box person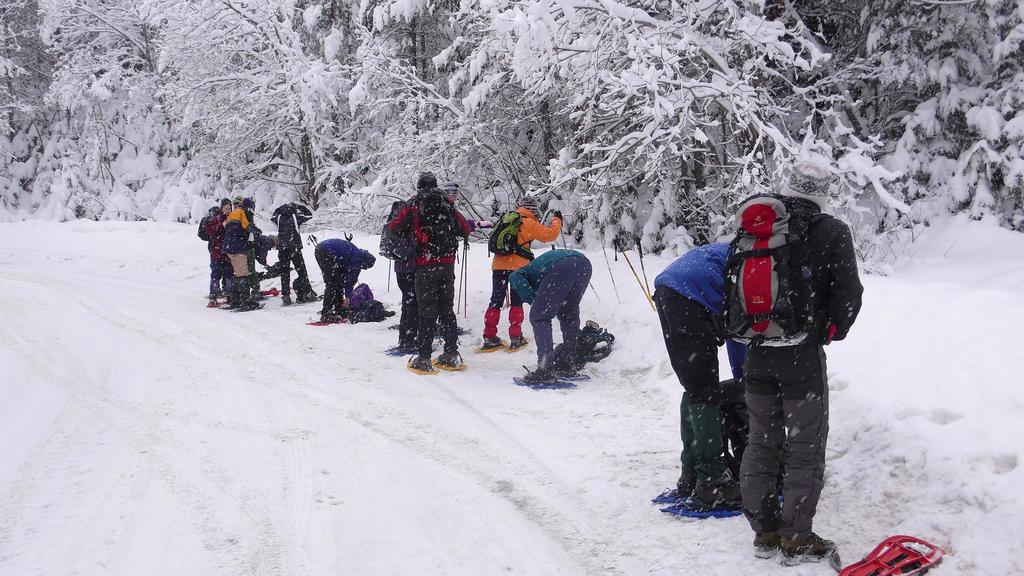
733 171 839 571
